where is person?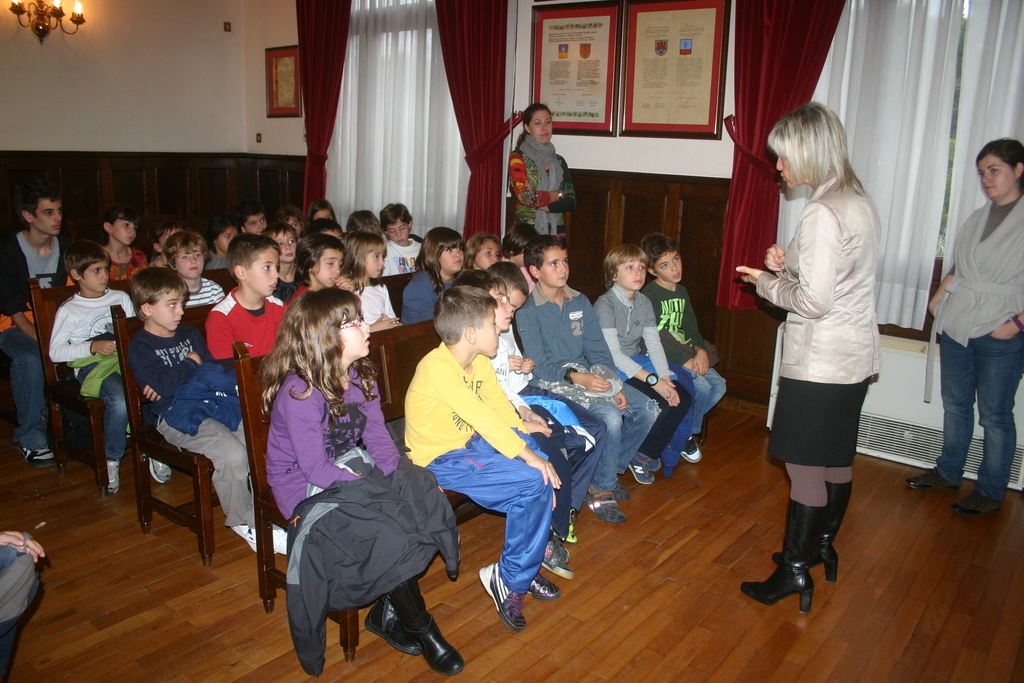
[0,527,45,682].
